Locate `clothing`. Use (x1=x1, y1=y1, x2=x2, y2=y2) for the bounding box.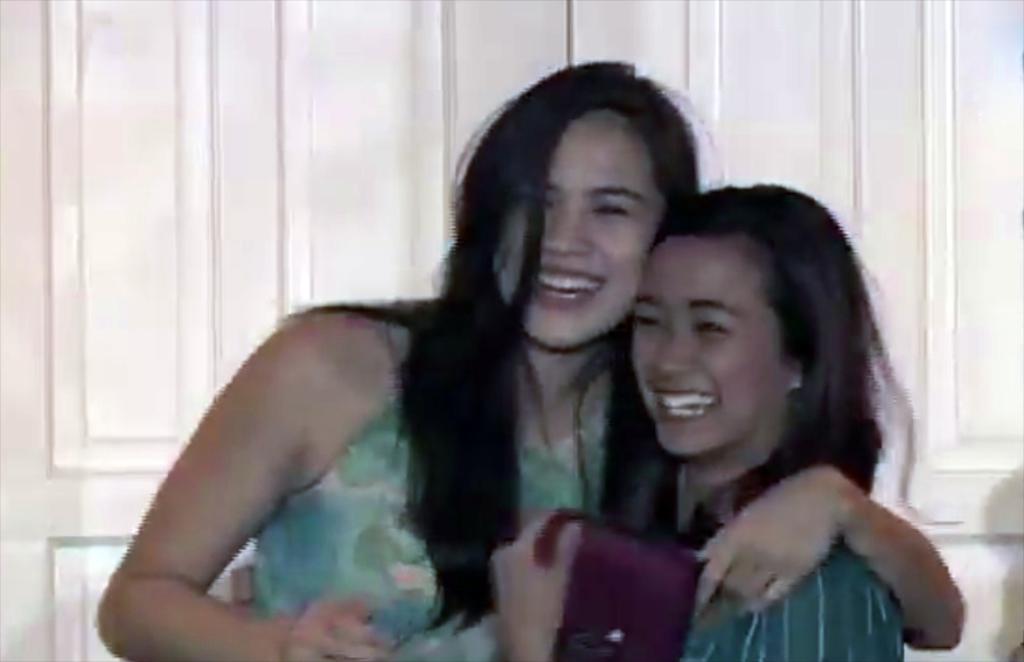
(x1=248, y1=325, x2=615, y2=661).
